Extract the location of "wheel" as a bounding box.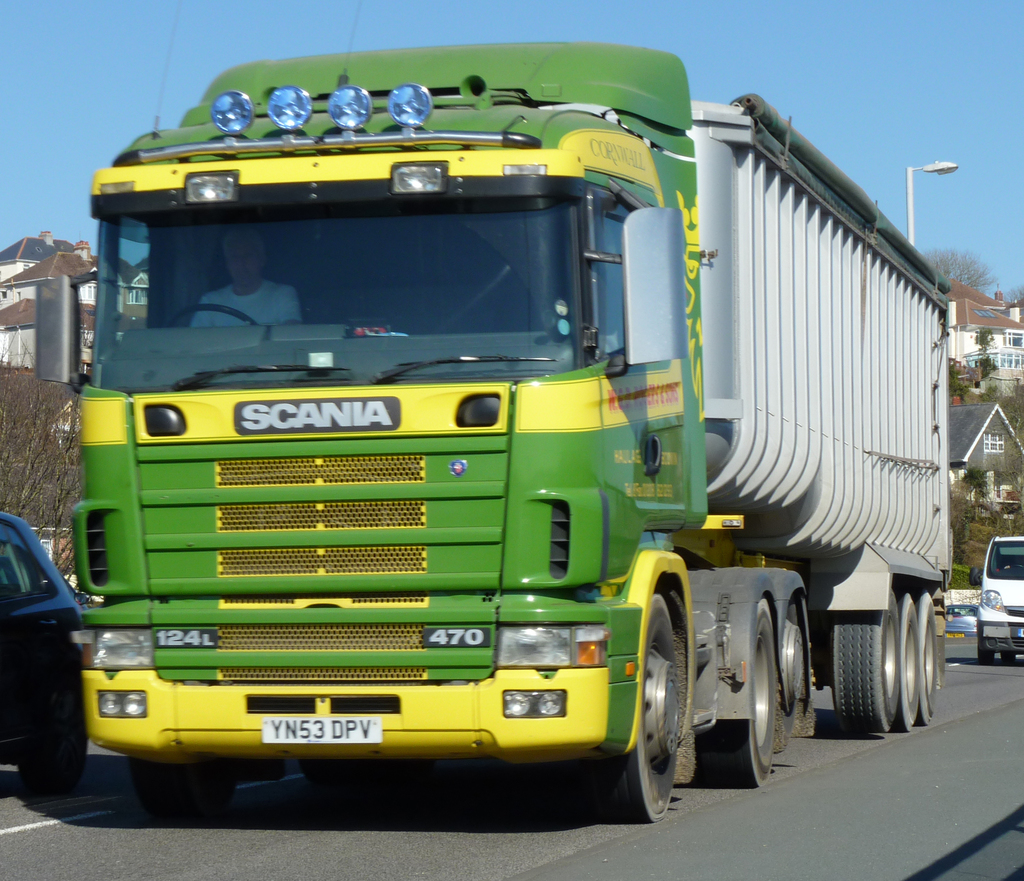
[left=705, top=598, right=774, bottom=785].
